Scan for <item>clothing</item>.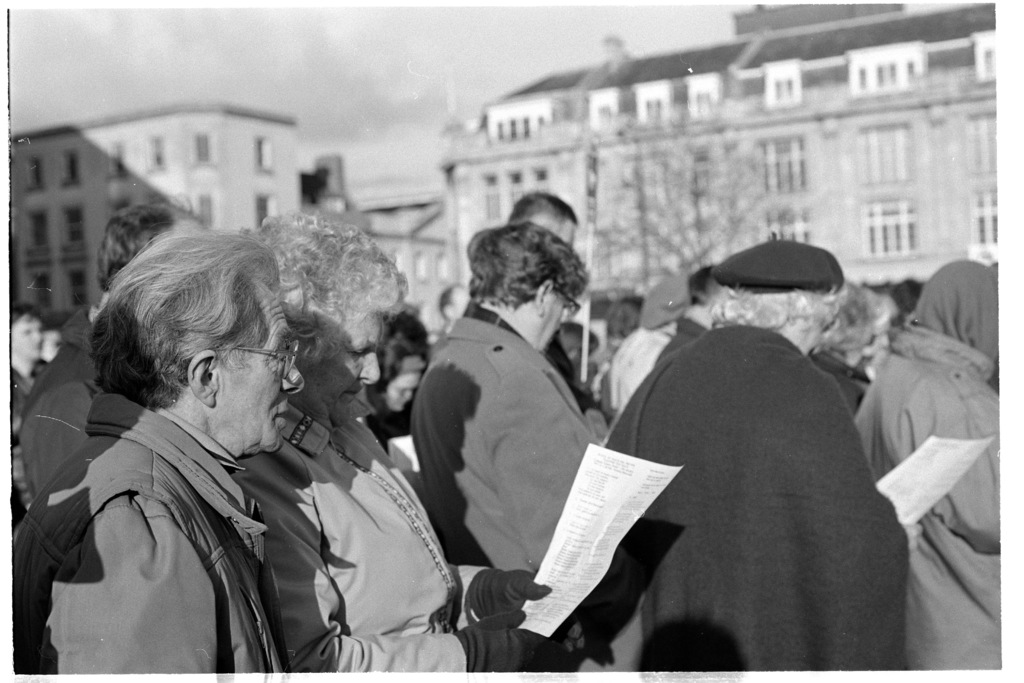
Scan result: [left=408, top=306, right=620, bottom=671].
